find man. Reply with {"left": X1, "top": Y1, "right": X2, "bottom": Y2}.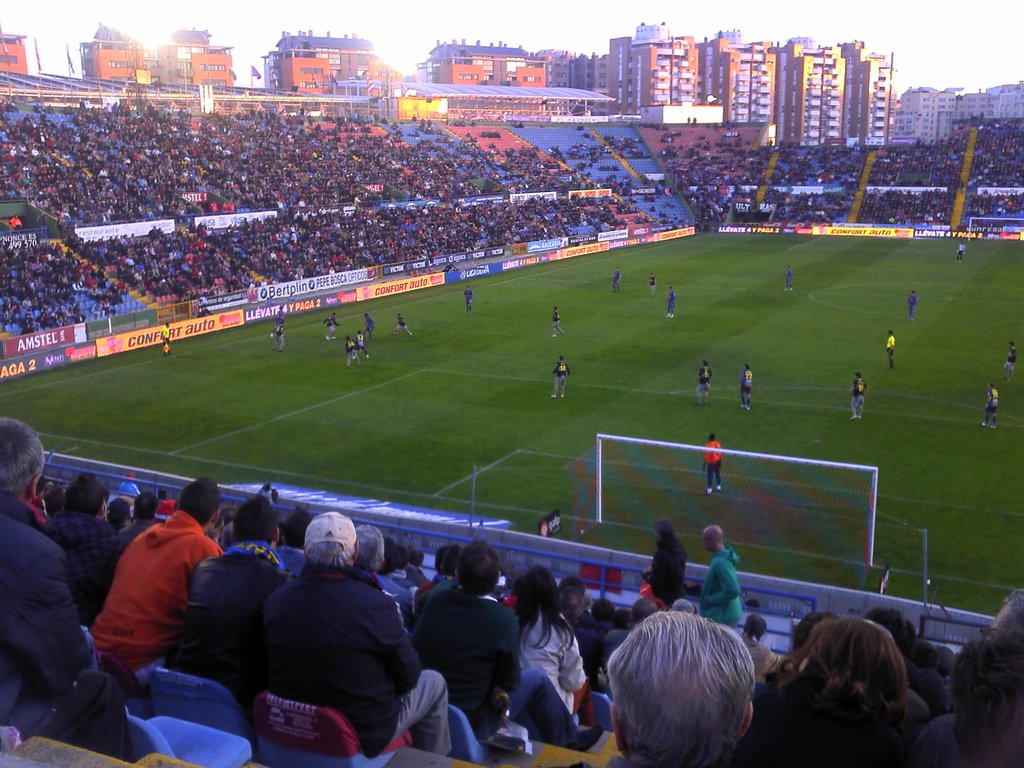
{"left": 550, "top": 356, "right": 570, "bottom": 396}.
